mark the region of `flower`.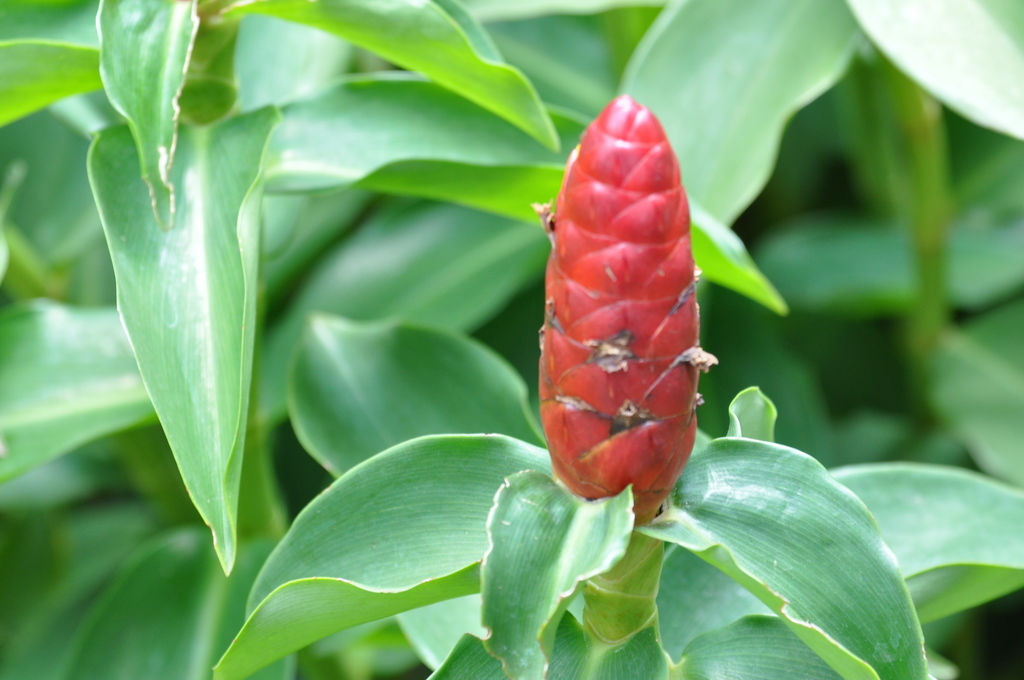
Region: <region>516, 76, 708, 544</region>.
